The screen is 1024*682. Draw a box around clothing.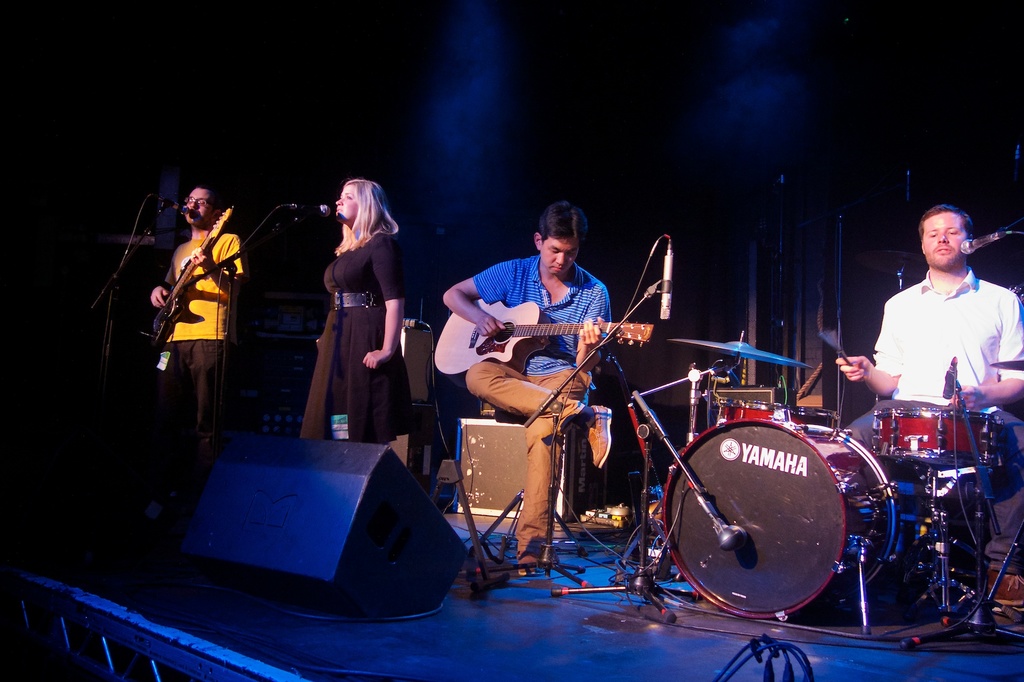
region(848, 398, 1023, 564).
